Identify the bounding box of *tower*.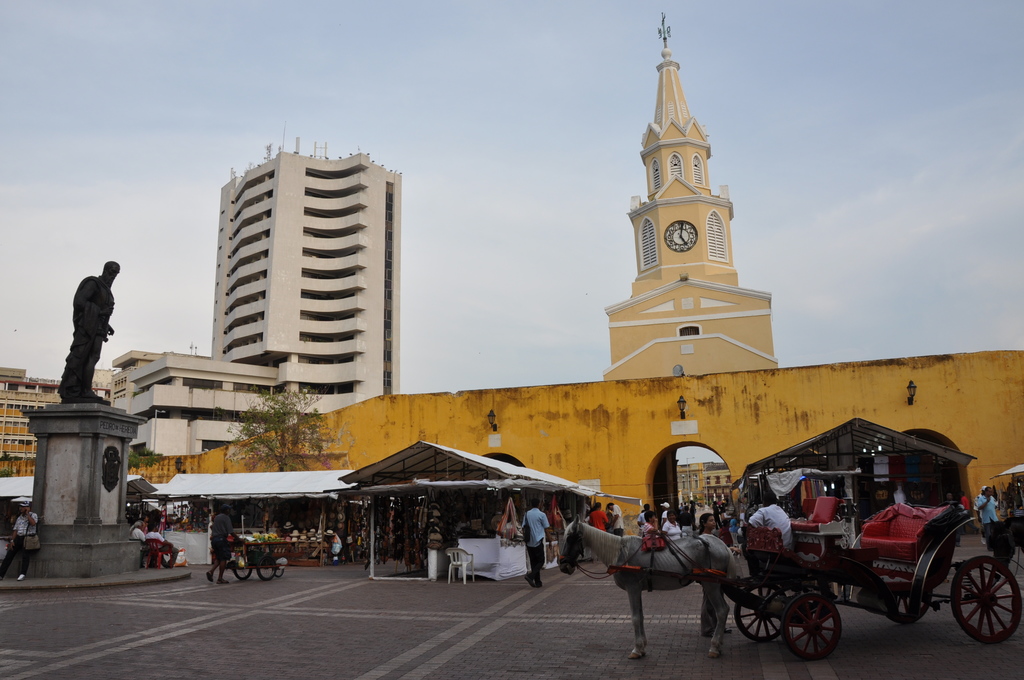
pyautogui.locateOnScreen(211, 151, 403, 417).
